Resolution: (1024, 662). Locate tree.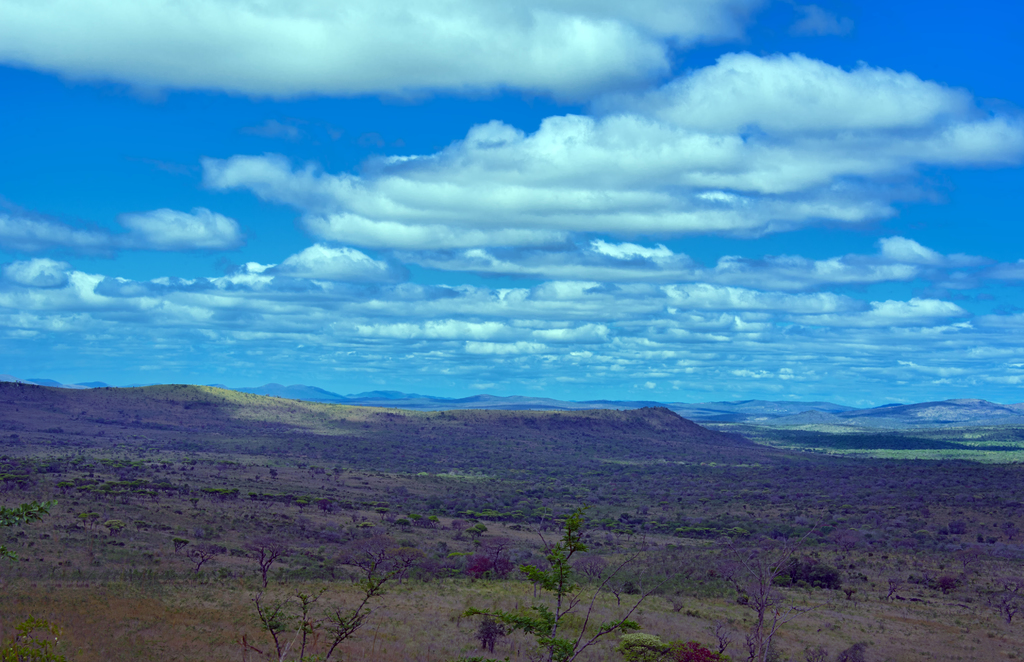
box(102, 510, 125, 534).
